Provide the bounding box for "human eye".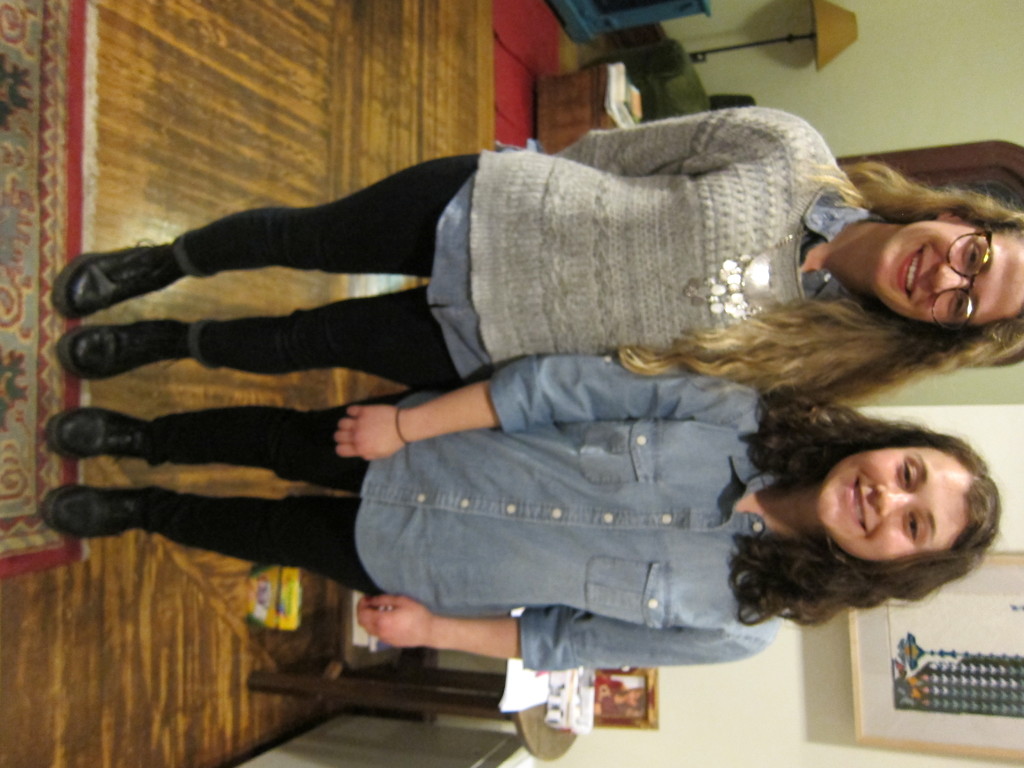
region(961, 244, 984, 273).
